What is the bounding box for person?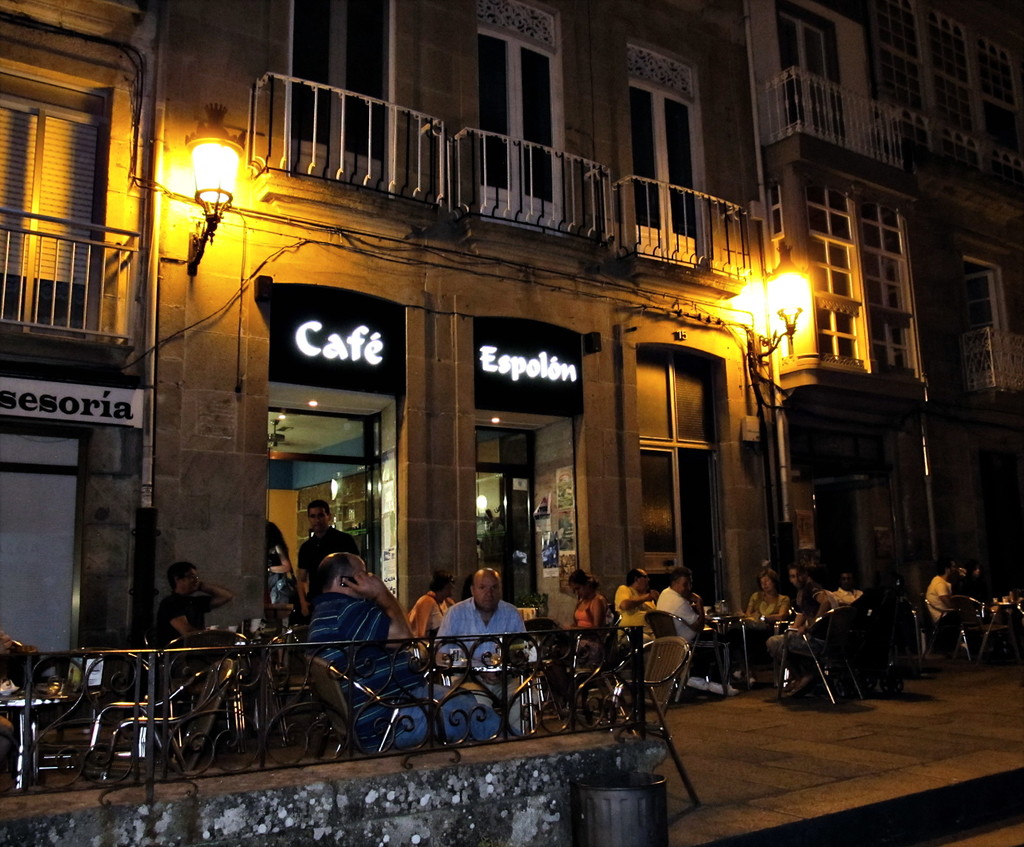
detection(614, 569, 659, 650).
